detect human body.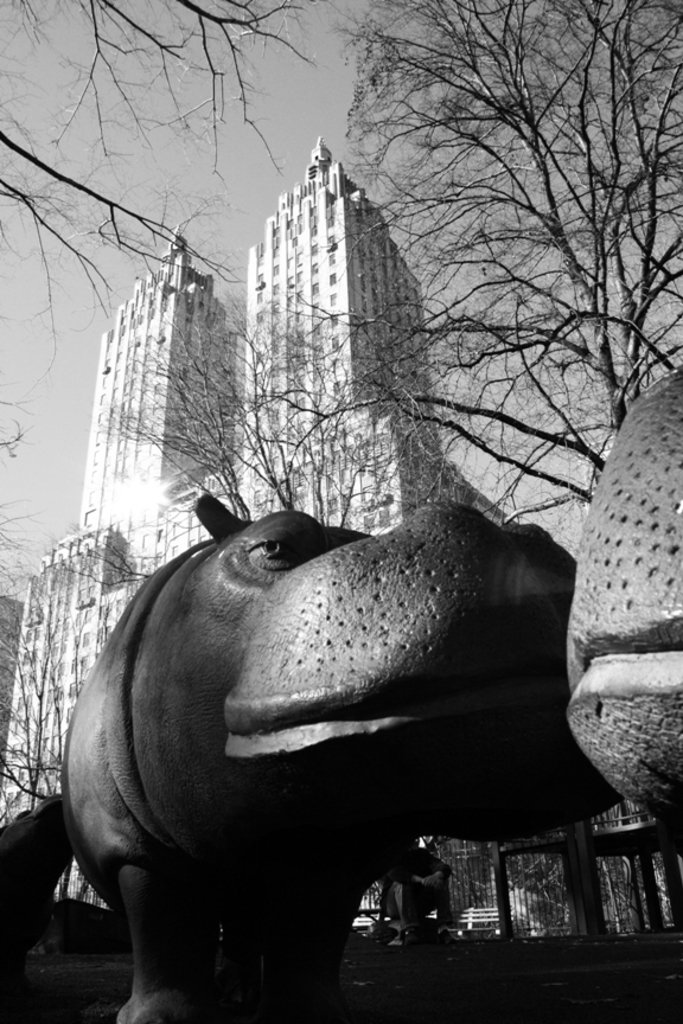
Detected at box(377, 847, 455, 943).
